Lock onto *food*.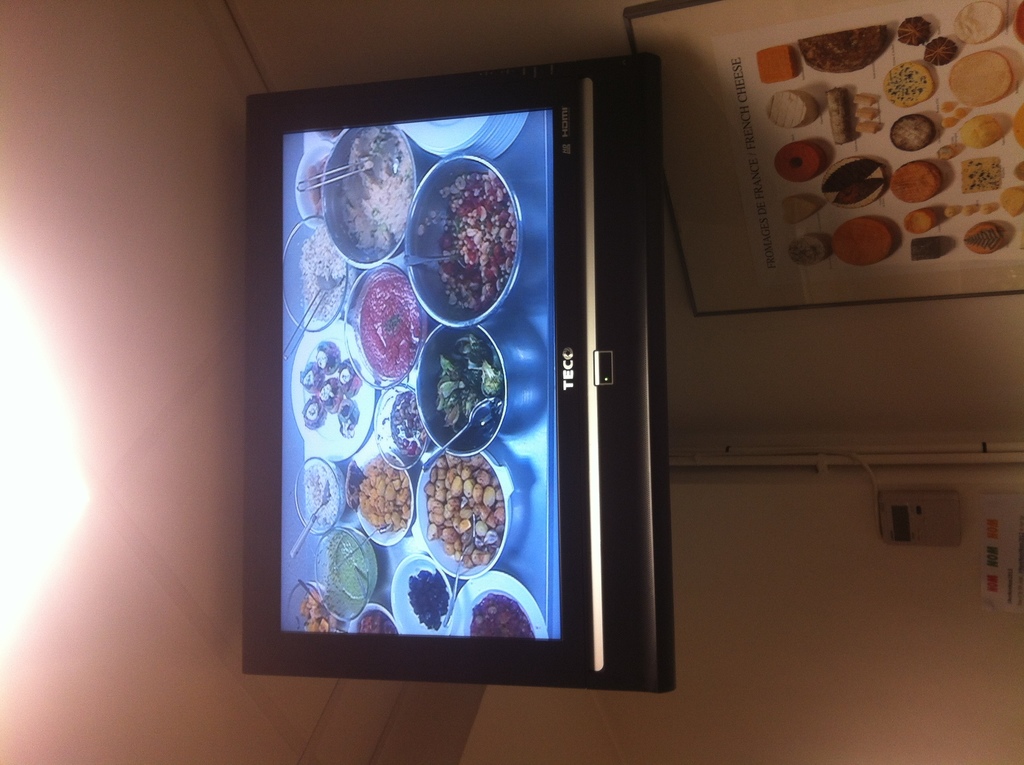
Locked: 887/119/931/149.
